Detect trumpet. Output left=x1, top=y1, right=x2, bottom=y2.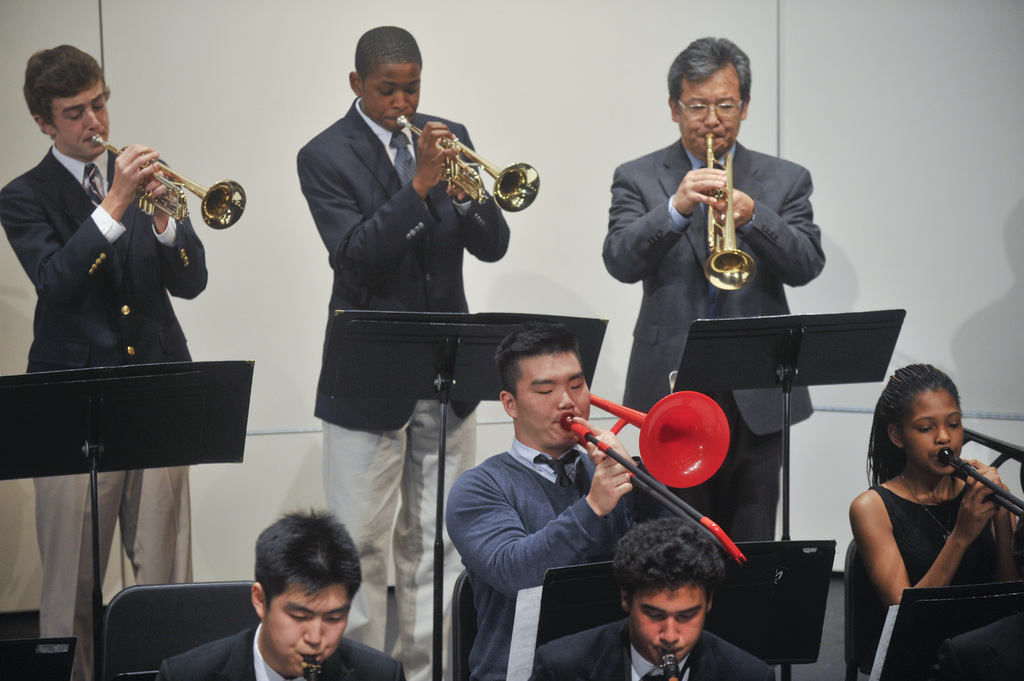
left=938, top=427, right=1023, bottom=518.
